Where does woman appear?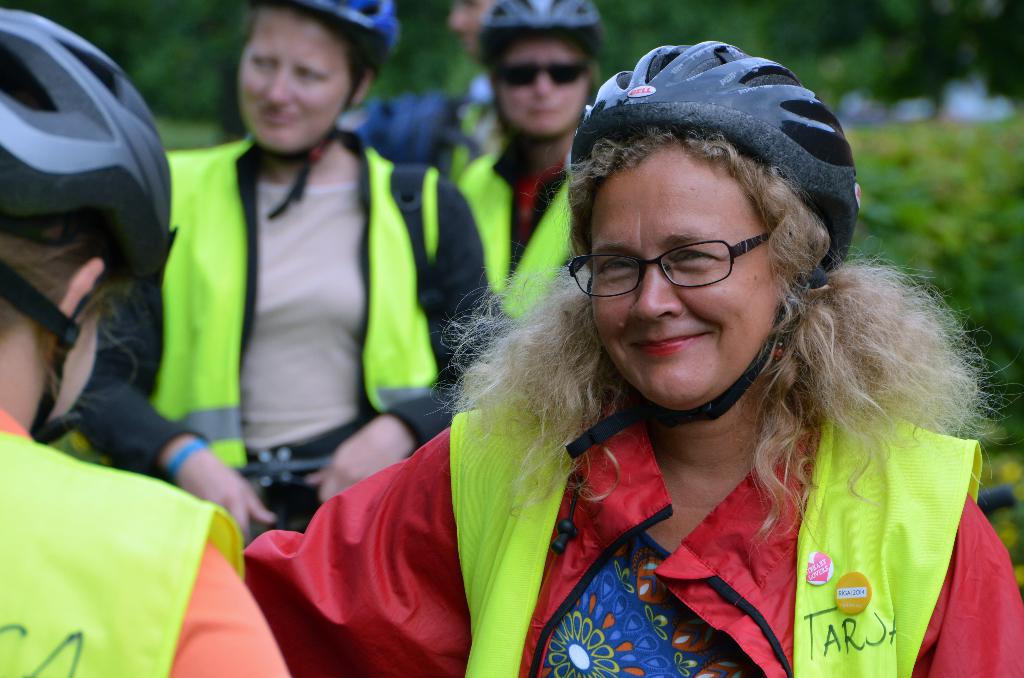
Appears at x1=225 y1=40 x2=1023 y2=677.
